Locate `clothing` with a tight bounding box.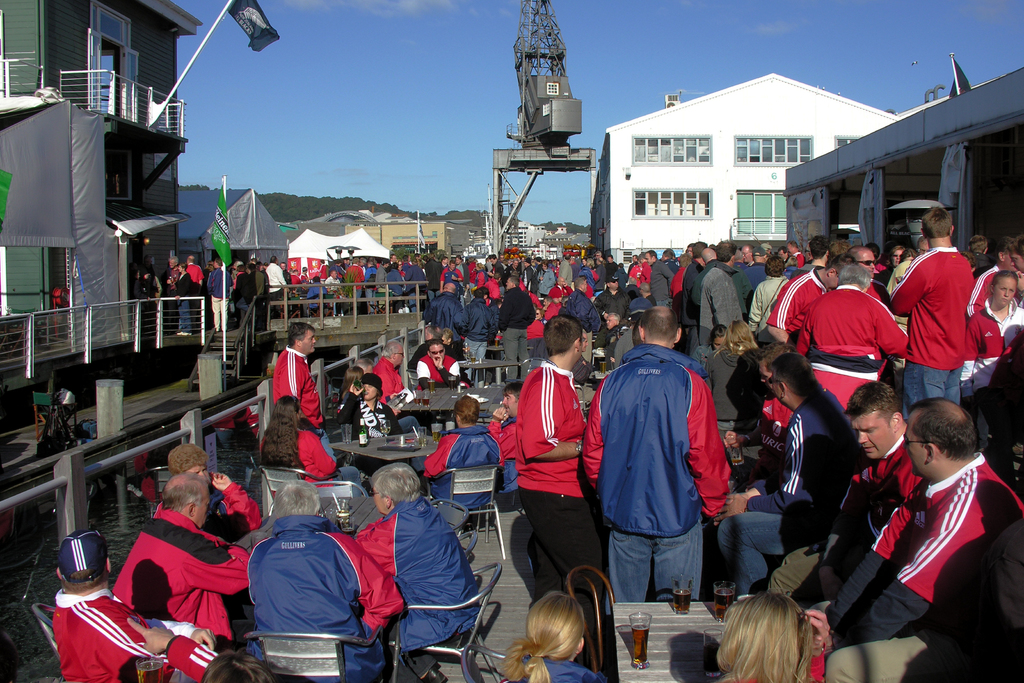
select_region(653, 262, 677, 316).
